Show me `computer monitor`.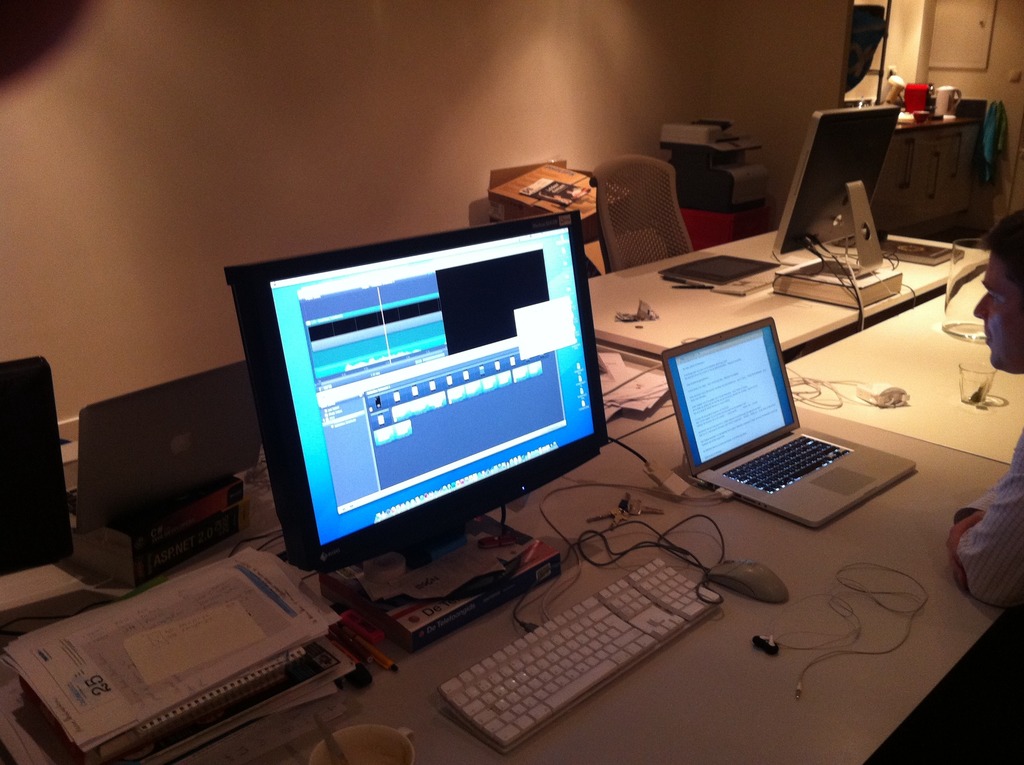
`computer monitor` is here: 214,203,624,645.
